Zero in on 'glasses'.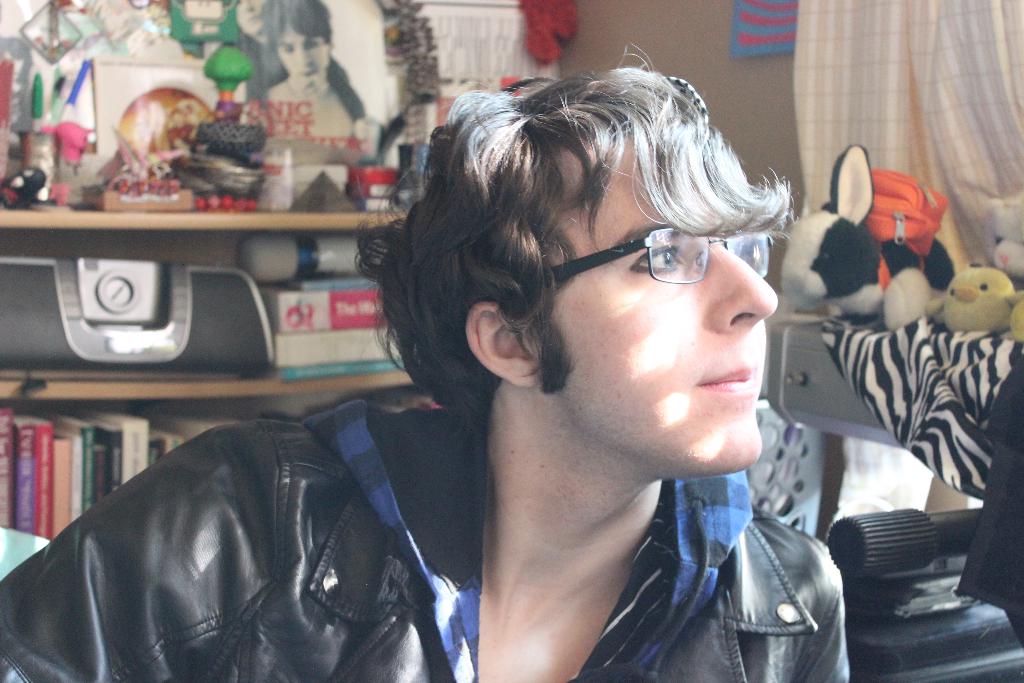
Zeroed in: 511/209/781/292.
